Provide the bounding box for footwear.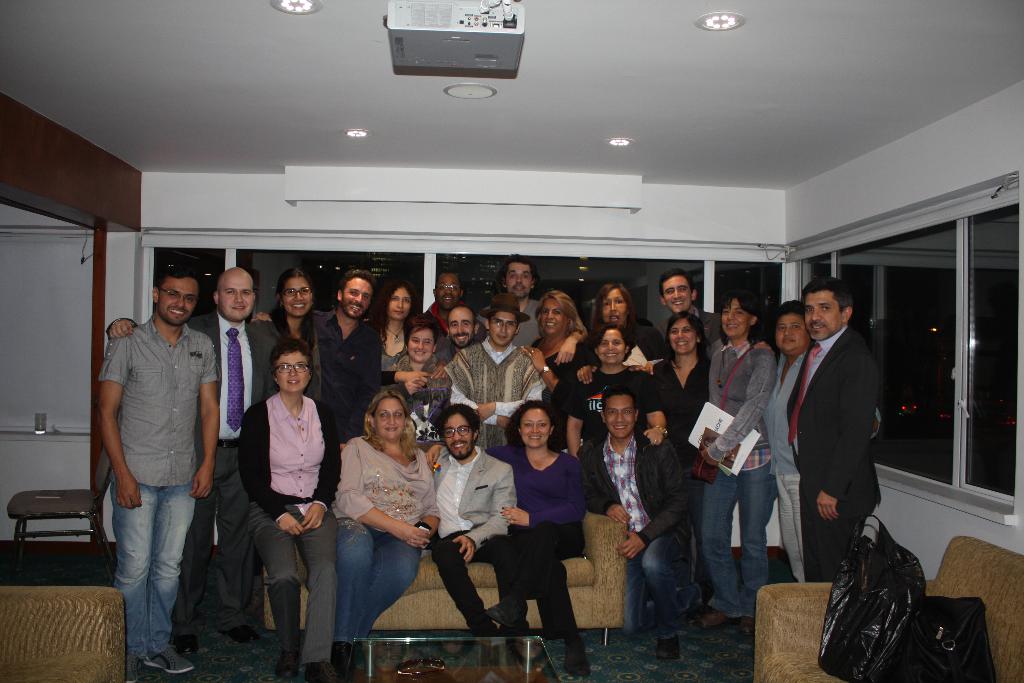
bbox=[563, 637, 589, 678].
